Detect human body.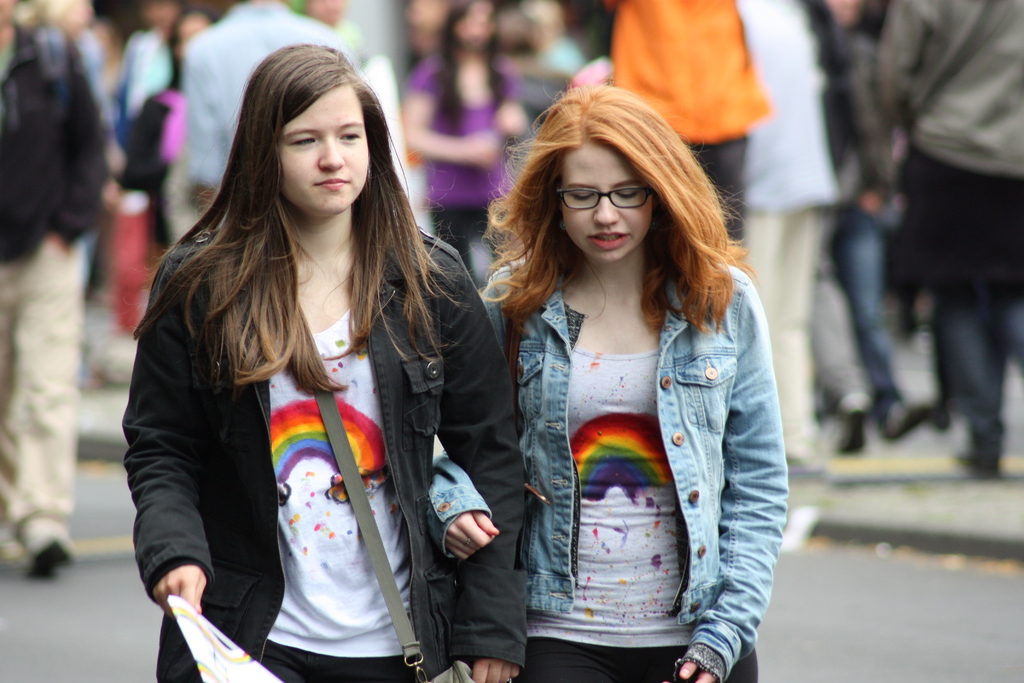
Detected at {"x1": 0, "y1": 31, "x2": 102, "y2": 579}.
